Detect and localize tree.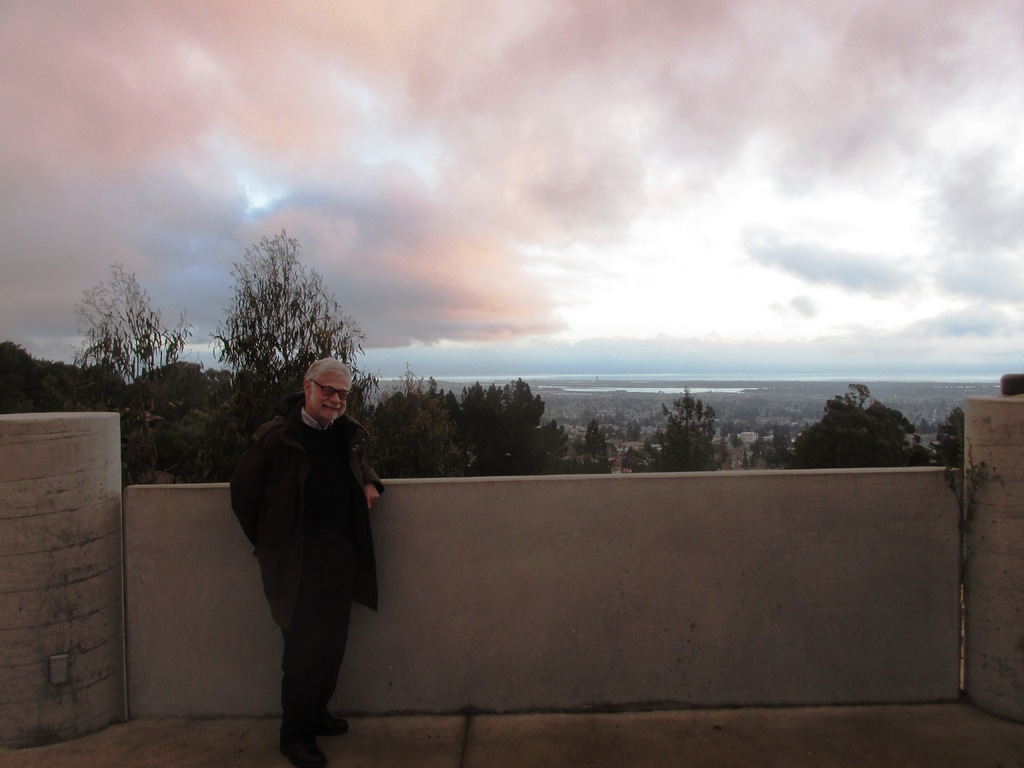
Localized at locate(626, 384, 734, 472).
